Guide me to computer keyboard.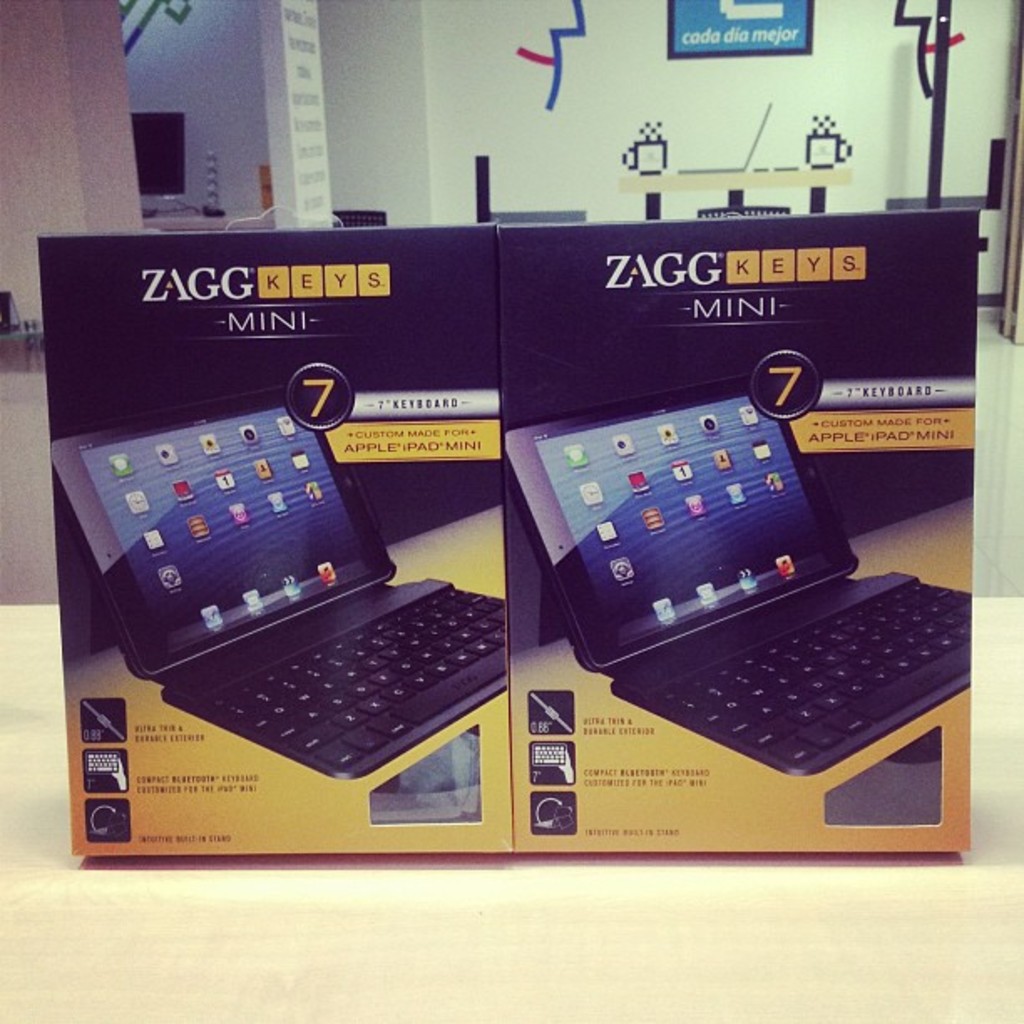
Guidance: <box>89,751,119,775</box>.
